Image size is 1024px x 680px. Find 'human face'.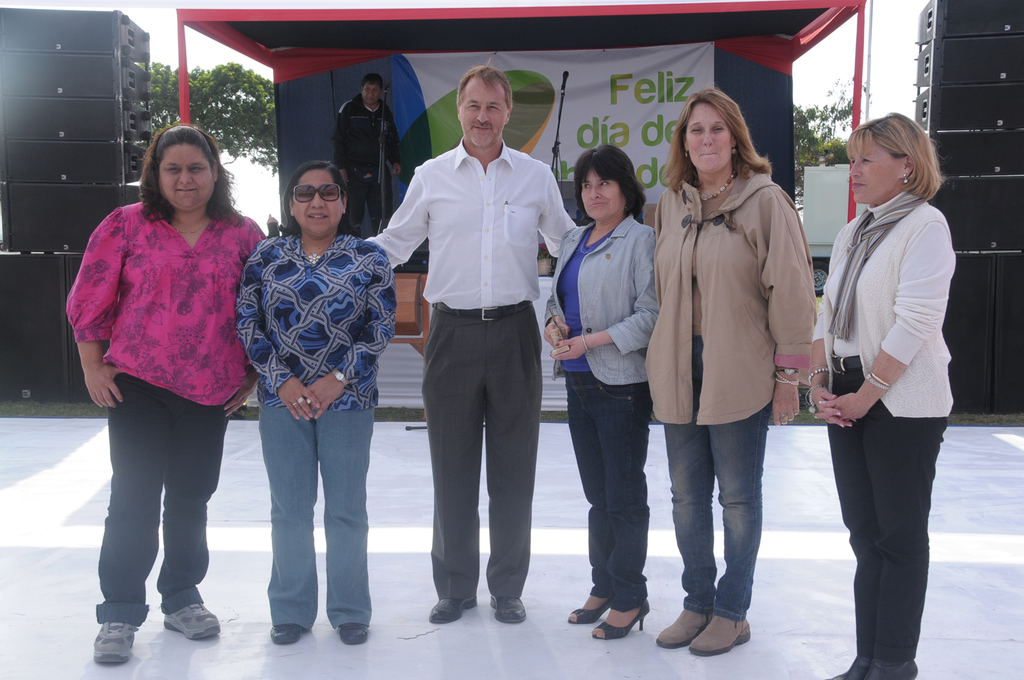
581, 170, 622, 229.
